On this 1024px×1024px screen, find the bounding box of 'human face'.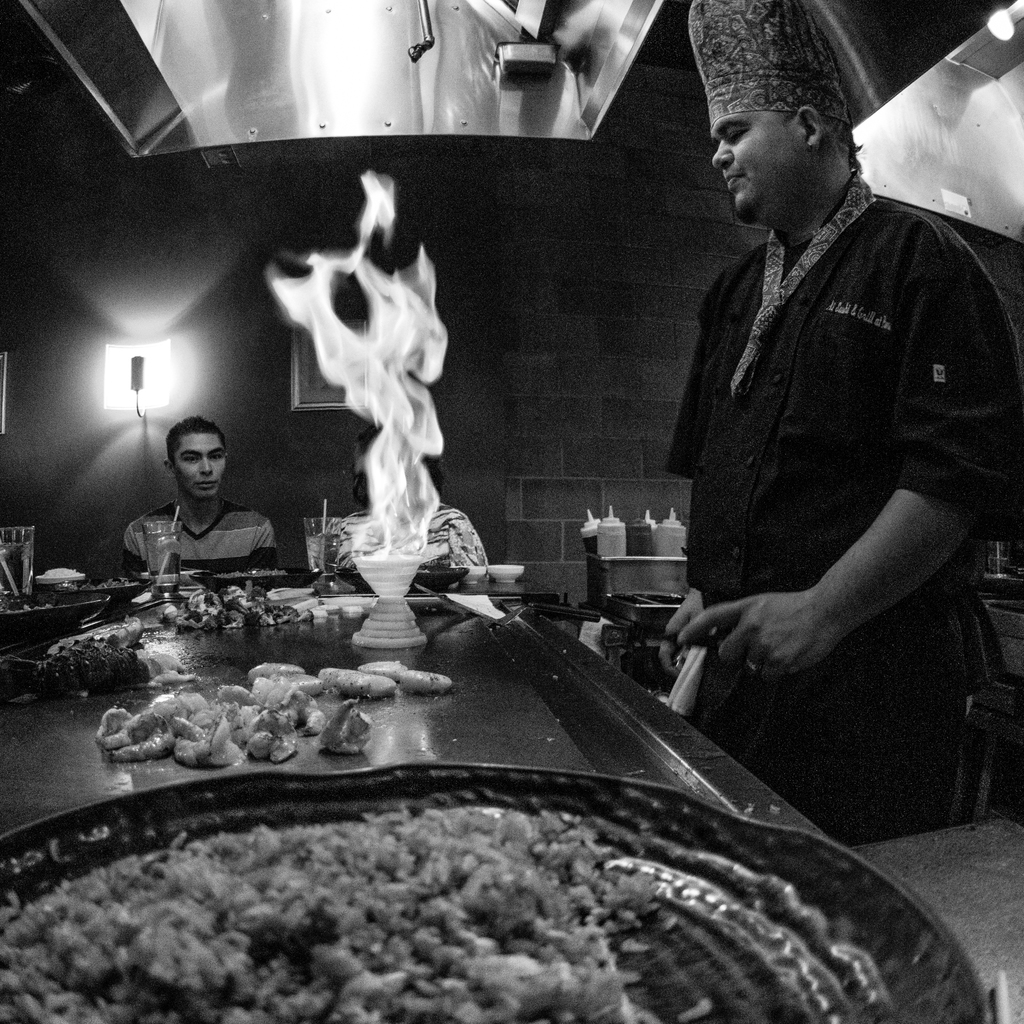
Bounding box: 698/118/809/221.
